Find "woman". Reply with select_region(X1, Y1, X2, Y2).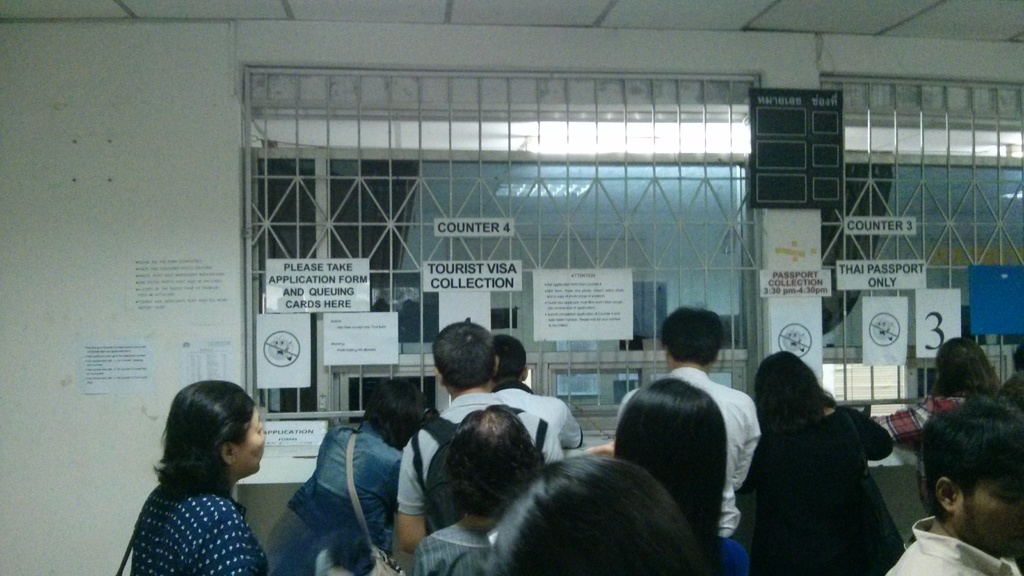
select_region(736, 360, 897, 575).
